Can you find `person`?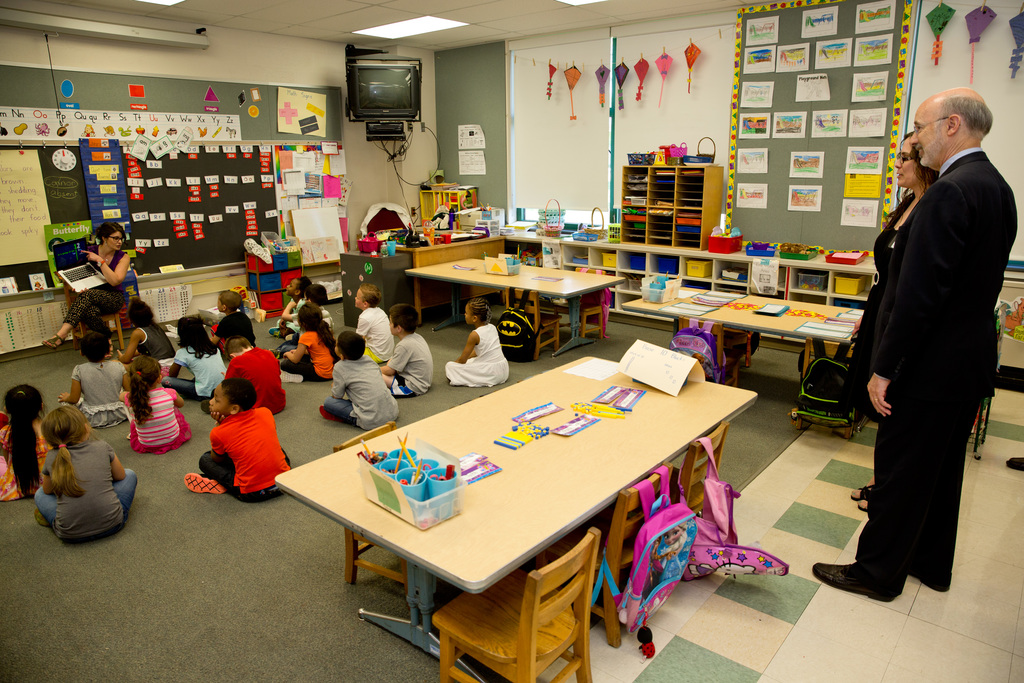
Yes, bounding box: 813/88/1016/604.
